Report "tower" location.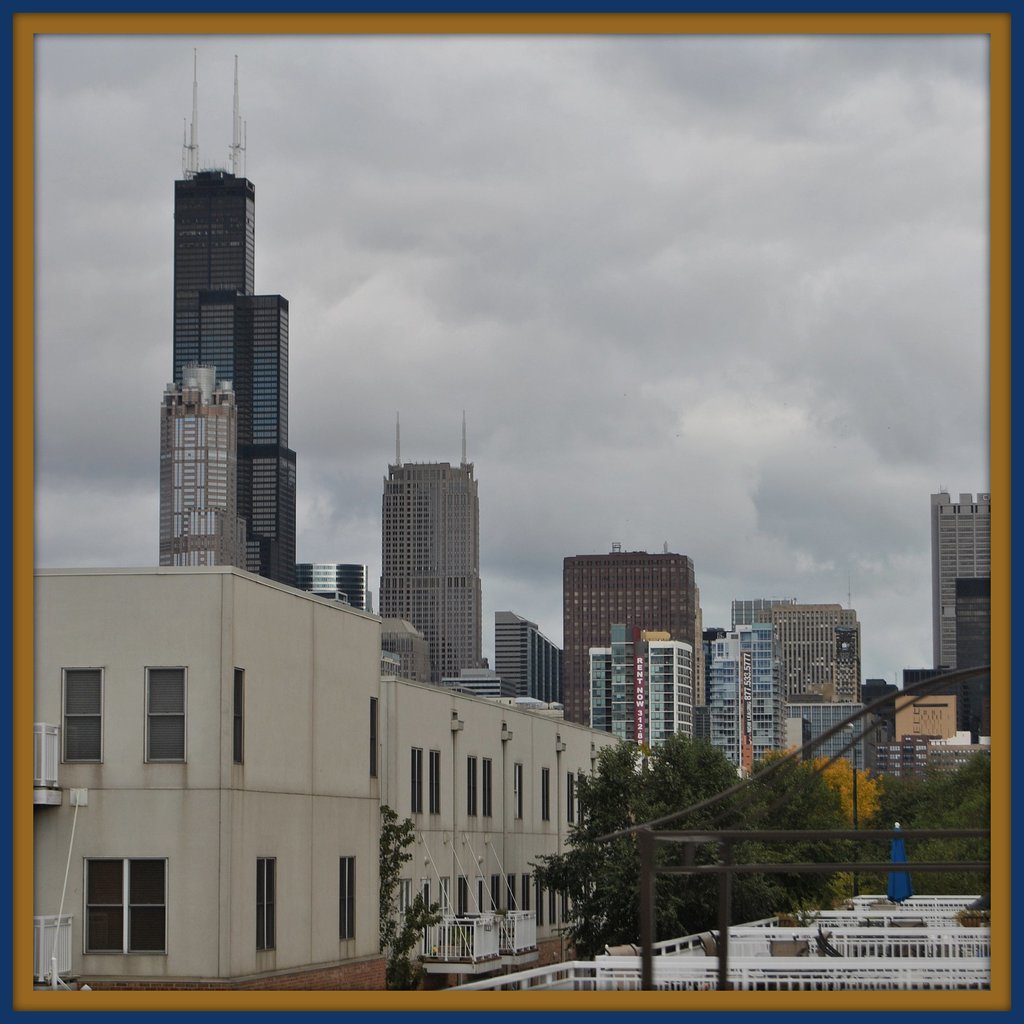
Report: detection(939, 477, 995, 743).
